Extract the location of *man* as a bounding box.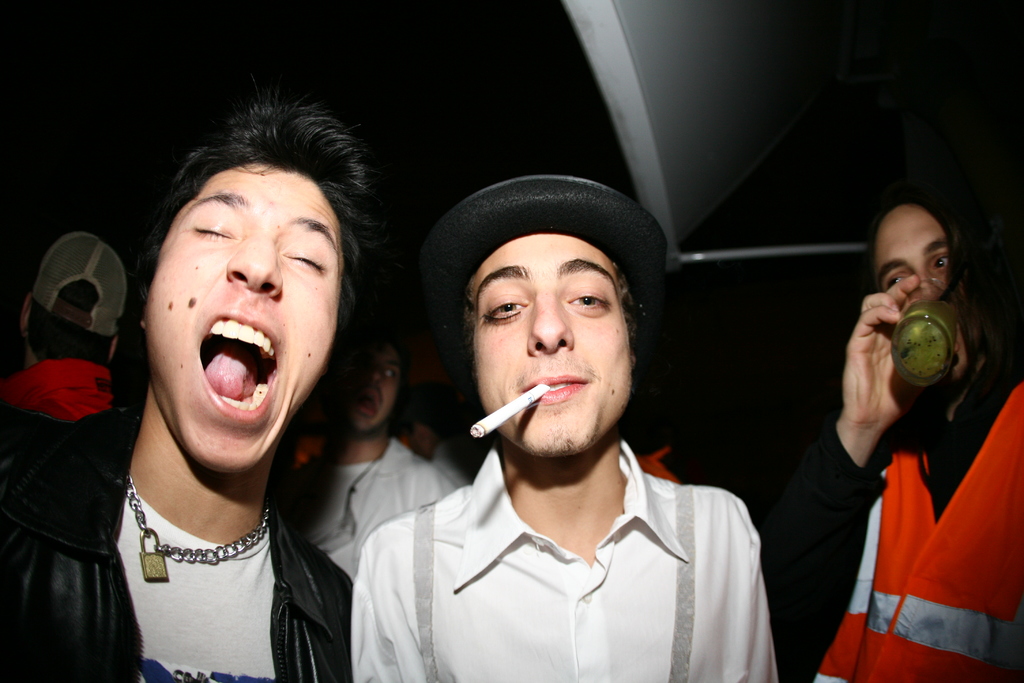
(342, 157, 812, 674).
